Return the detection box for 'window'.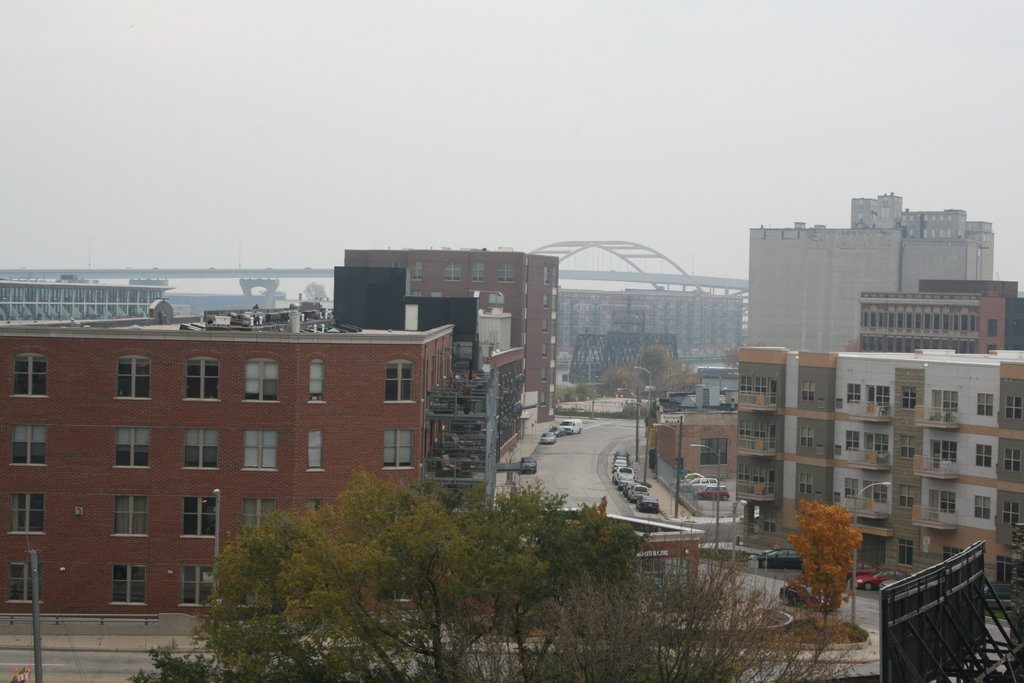
902/390/915/406.
